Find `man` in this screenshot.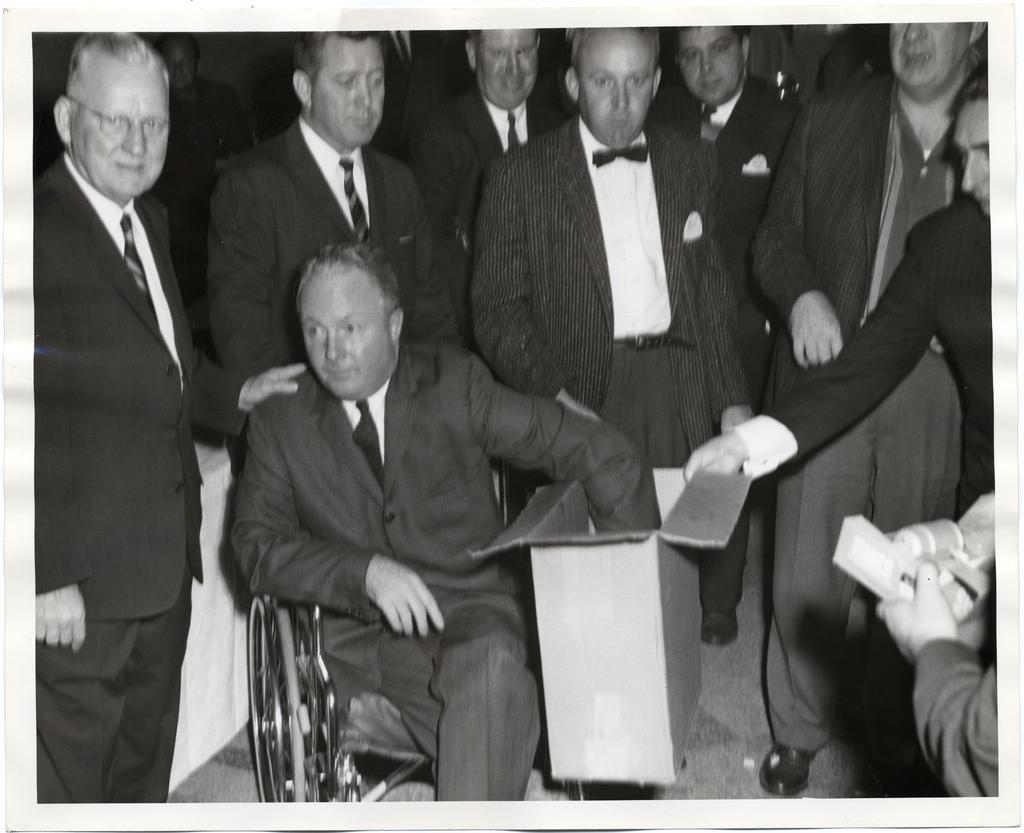
The bounding box for `man` is {"left": 204, "top": 24, "right": 472, "bottom": 352}.
